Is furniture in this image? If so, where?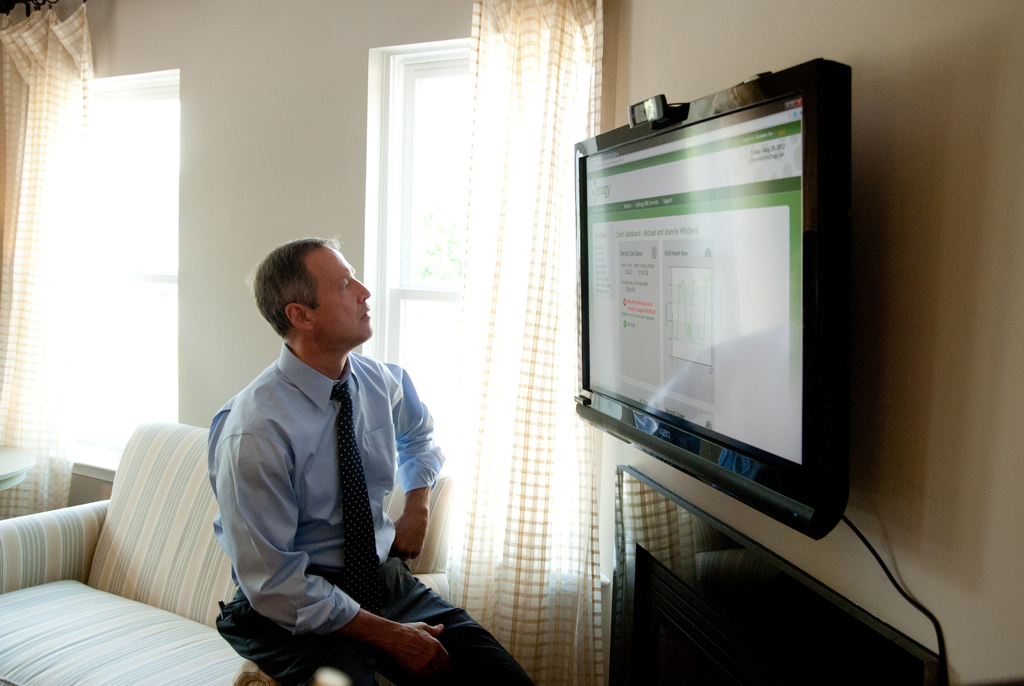
Yes, at 0,443,33,487.
